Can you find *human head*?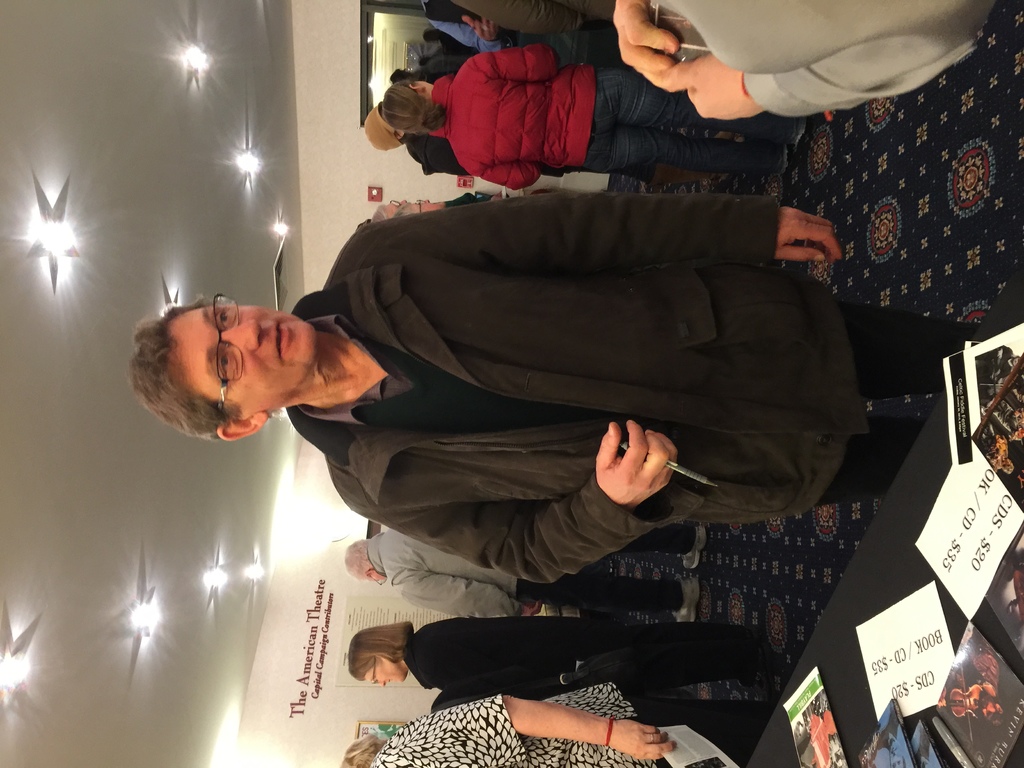
Yes, bounding box: (x1=139, y1=284, x2=337, y2=432).
